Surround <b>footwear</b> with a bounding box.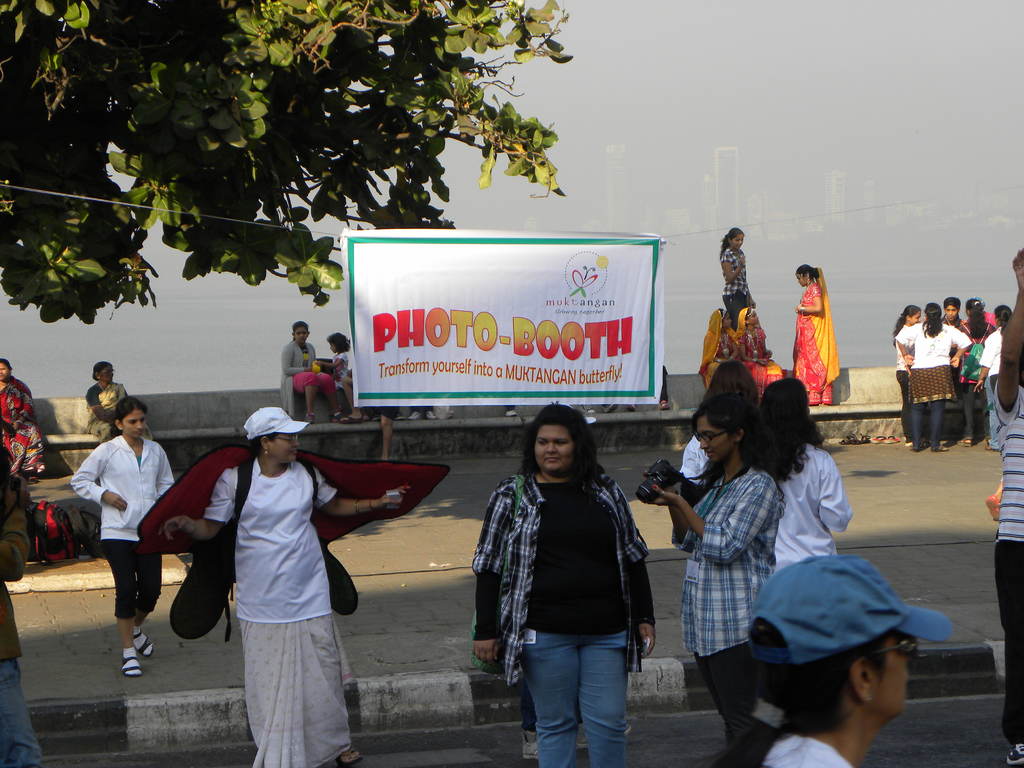
region(586, 410, 594, 412).
